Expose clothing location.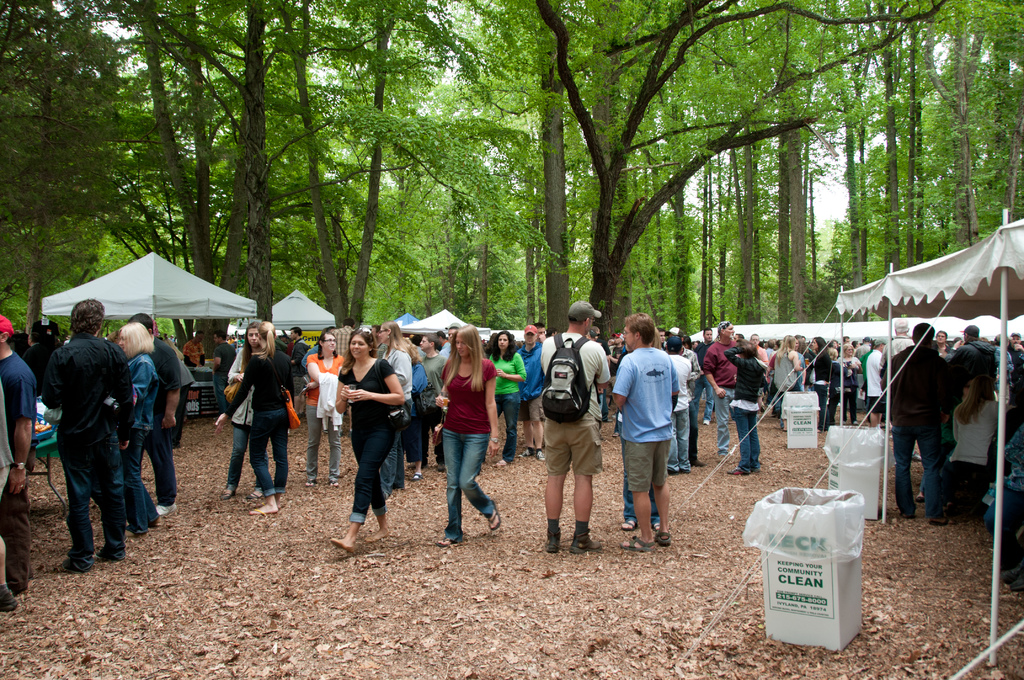
Exposed at <region>183, 337, 202, 366</region>.
